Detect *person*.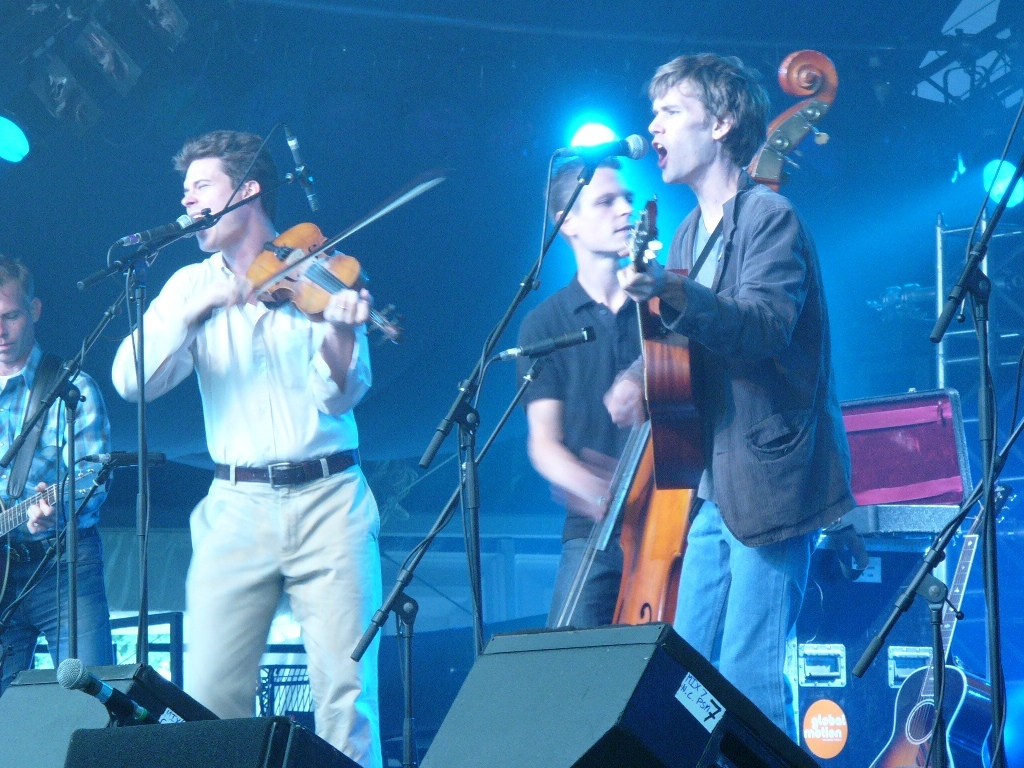
Detected at 0:253:116:701.
